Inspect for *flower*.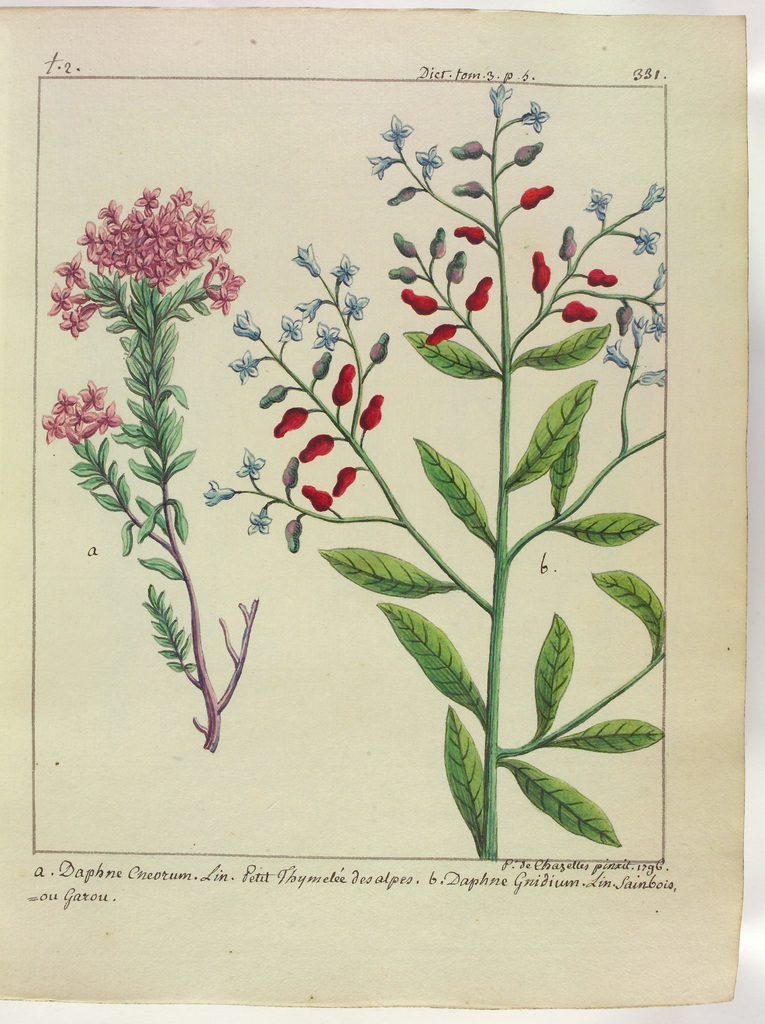
Inspection: select_region(200, 479, 234, 506).
